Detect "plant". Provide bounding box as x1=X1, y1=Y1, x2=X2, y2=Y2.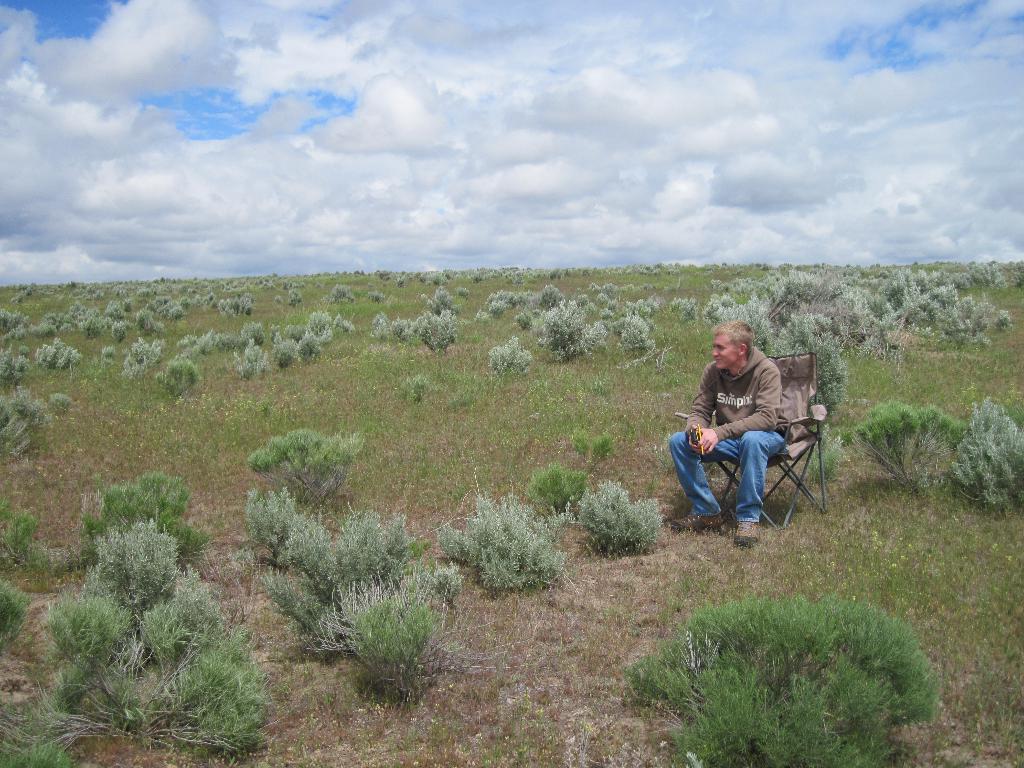
x1=176, y1=318, x2=216, y2=356.
